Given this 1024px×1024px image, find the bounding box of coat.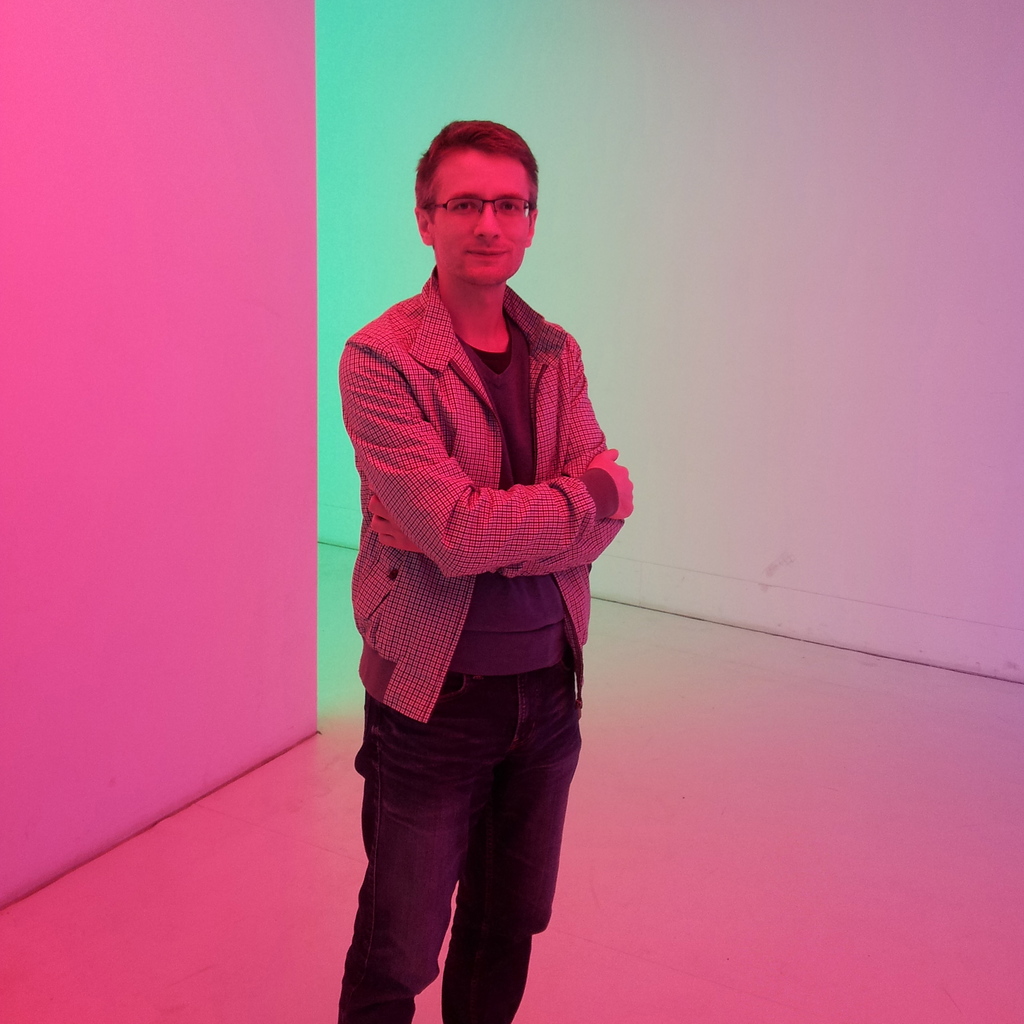
337/268/625/726.
